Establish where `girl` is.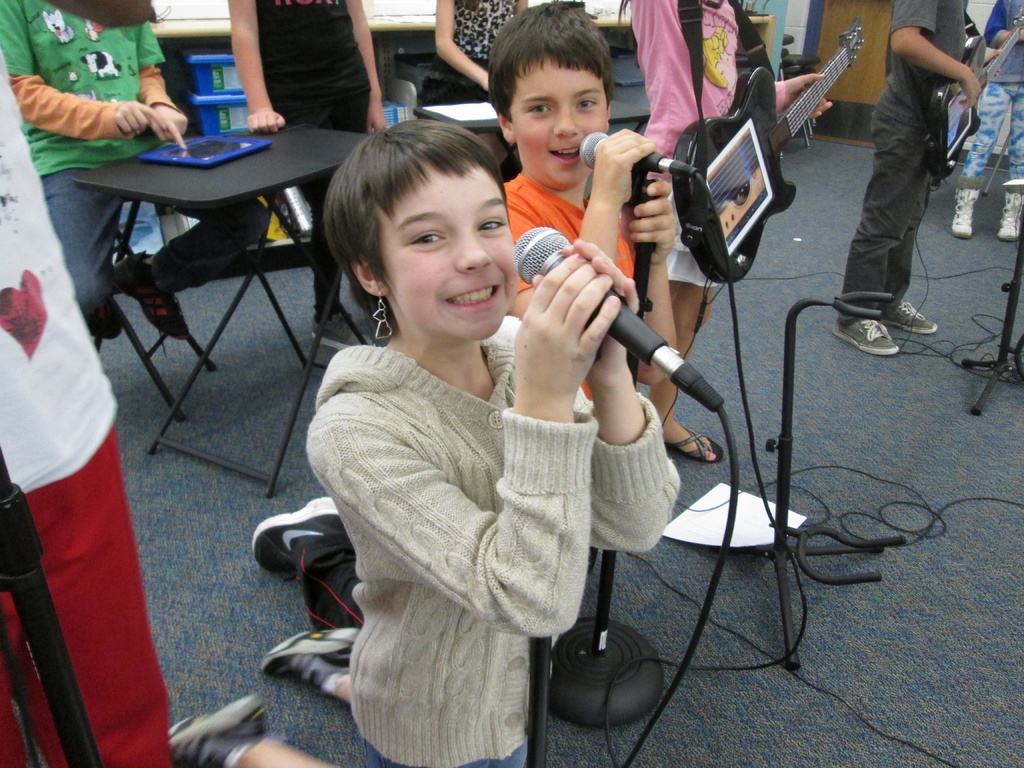
Established at <region>171, 117, 680, 767</region>.
